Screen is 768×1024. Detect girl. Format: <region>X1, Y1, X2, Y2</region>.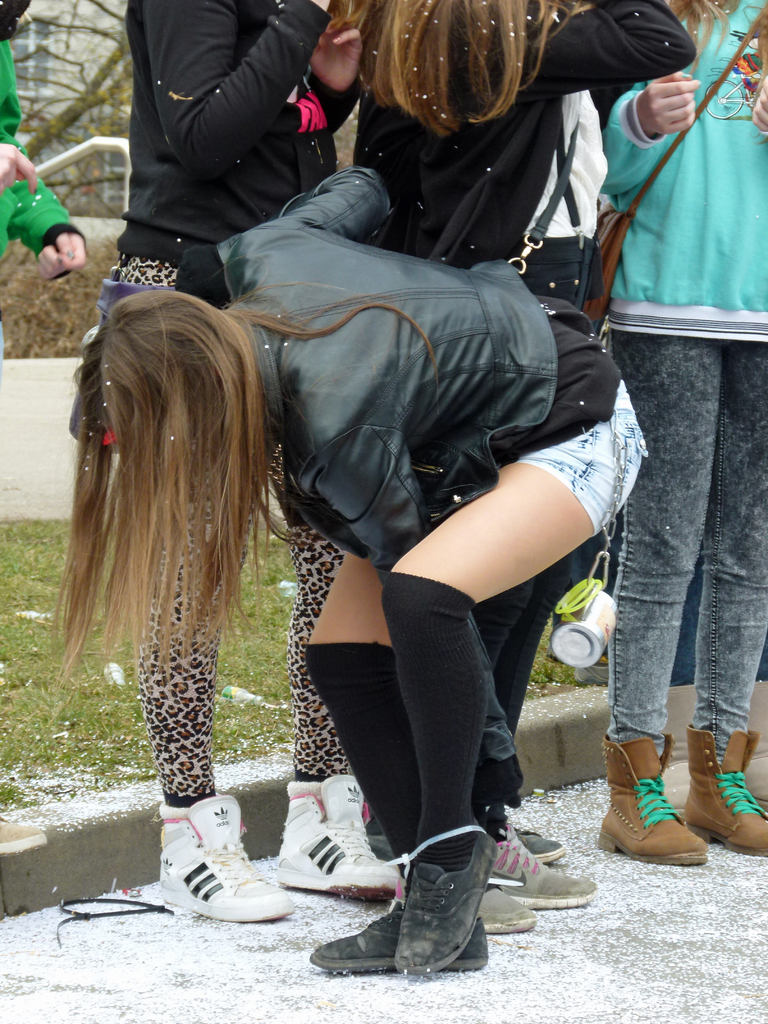
<region>345, 0, 687, 904</region>.
